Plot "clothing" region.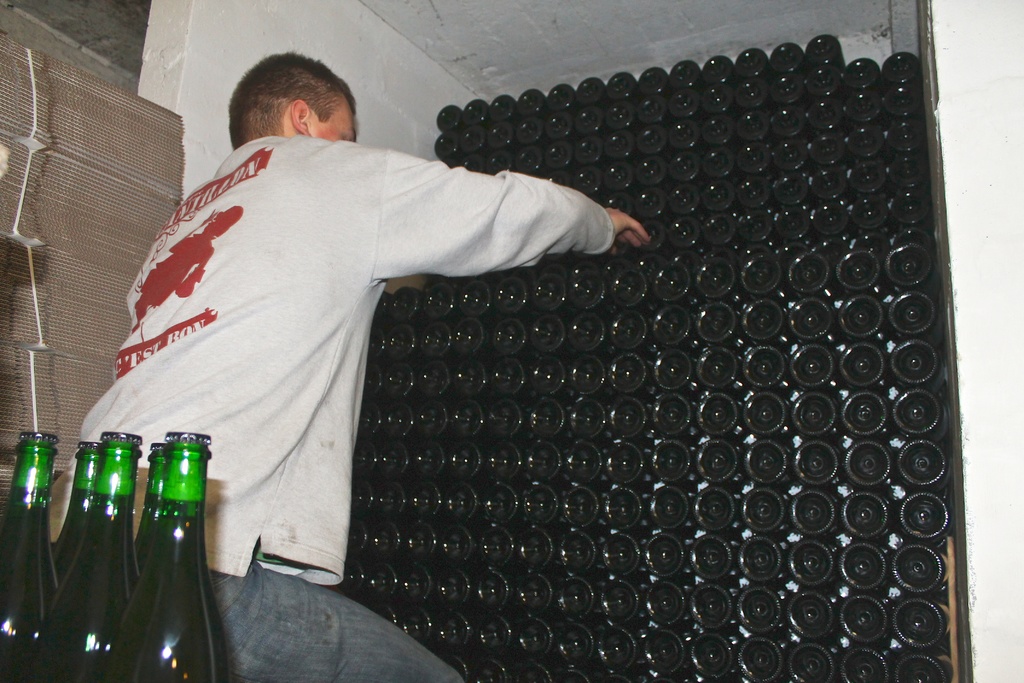
Plotted at {"left": 80, "top": 131, "right": 612, "bottom": 682}.
